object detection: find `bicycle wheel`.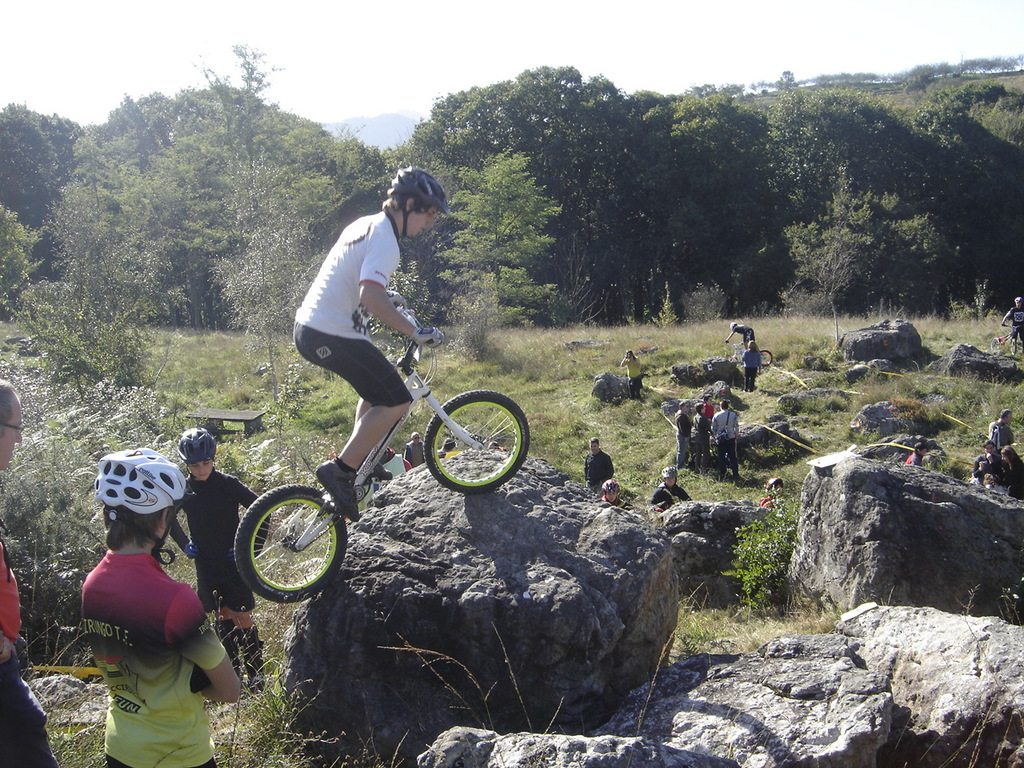
detection(426, 386, 528, 496).
